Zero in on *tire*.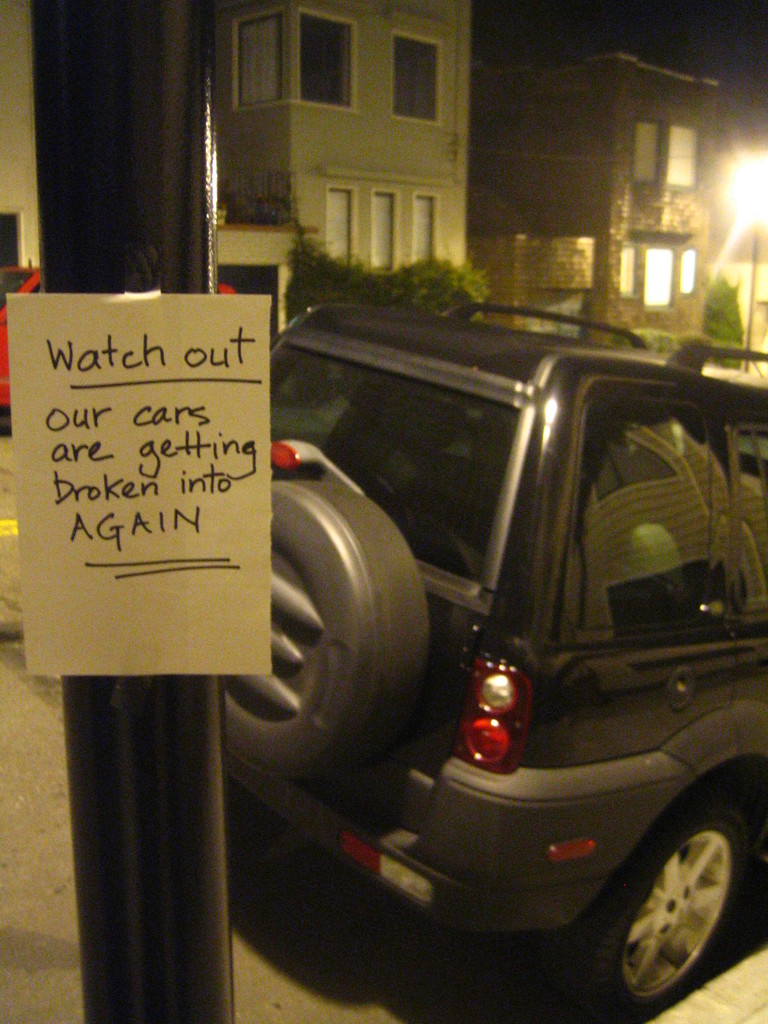
Zeroed in: bbox(599, 804, 763, 1005).
